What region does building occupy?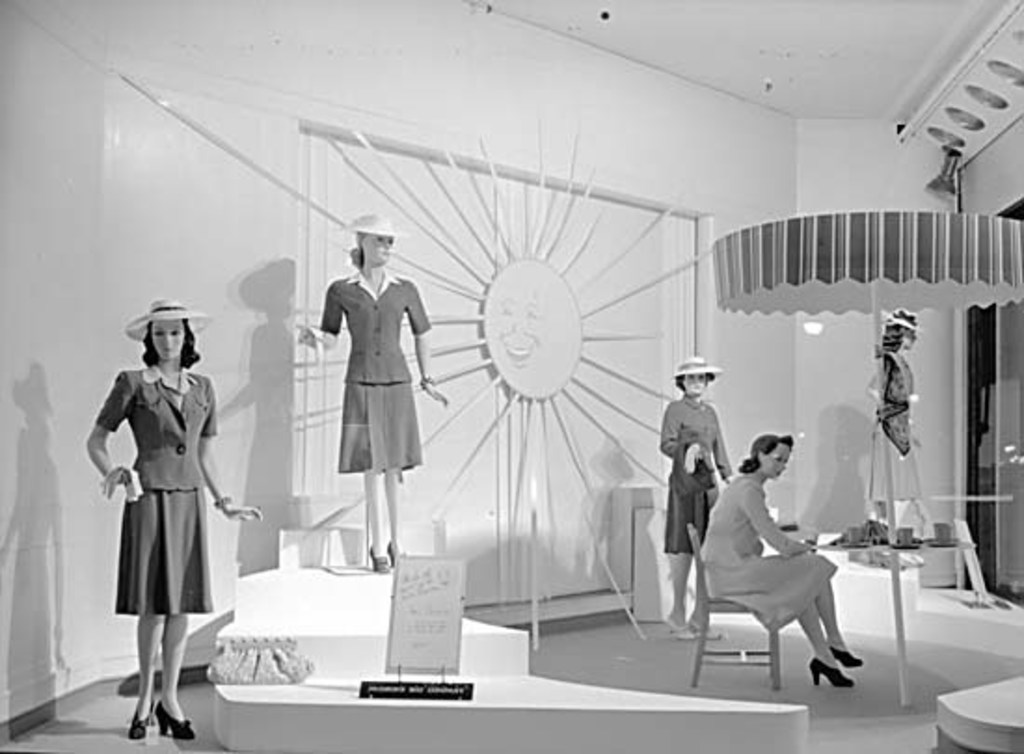
0:0:1022:752.
